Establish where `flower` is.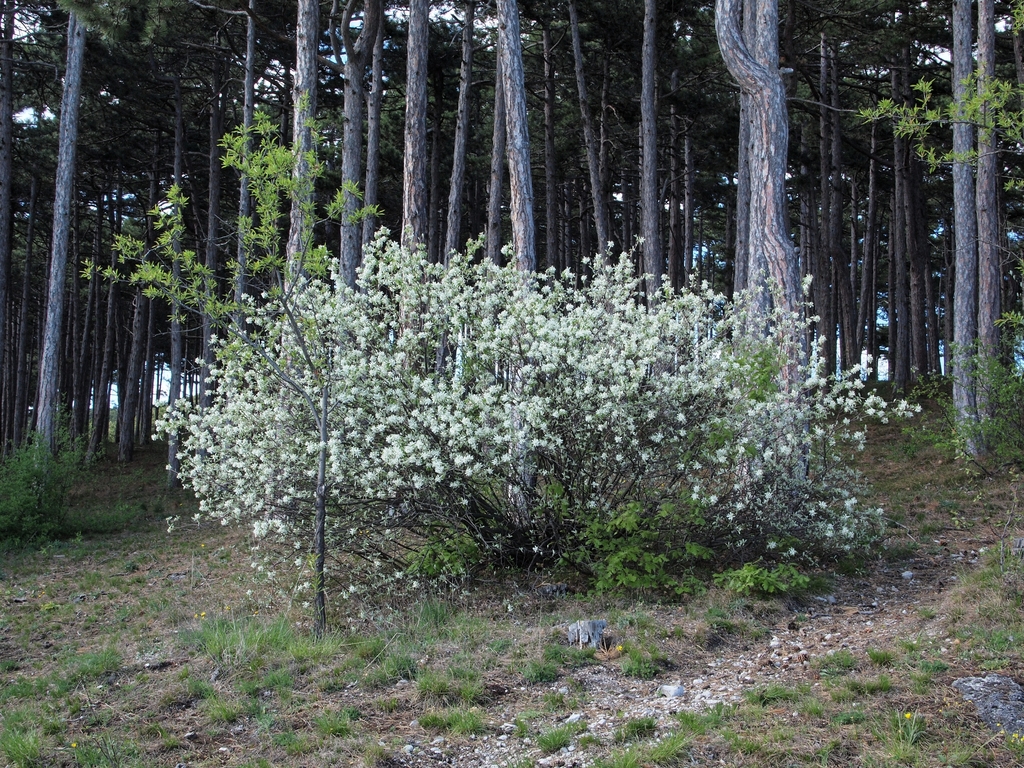
Established at 467/468/475/474.
